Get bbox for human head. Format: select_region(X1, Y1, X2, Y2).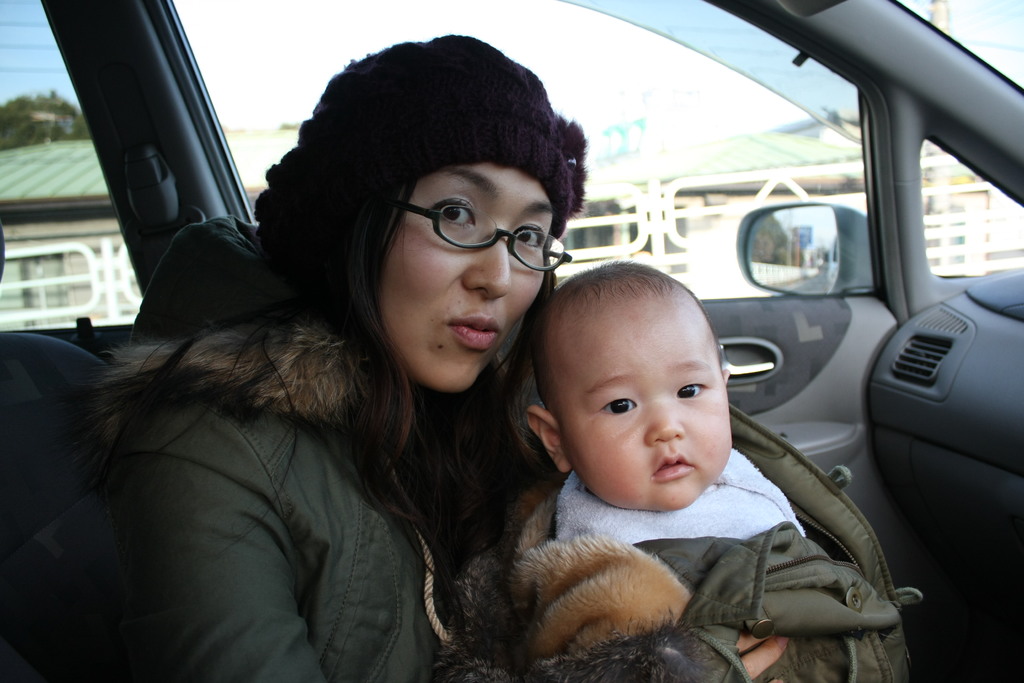
select_region(269, 37, 597, 348).
